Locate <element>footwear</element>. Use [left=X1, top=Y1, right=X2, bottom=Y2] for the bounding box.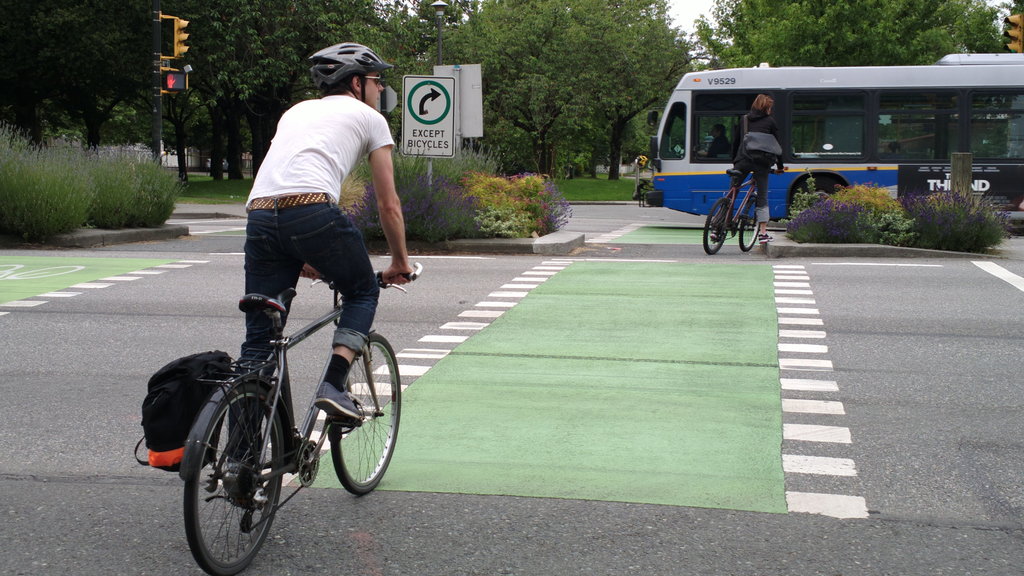
[left=312, top=380, right=366, bottom=429].
